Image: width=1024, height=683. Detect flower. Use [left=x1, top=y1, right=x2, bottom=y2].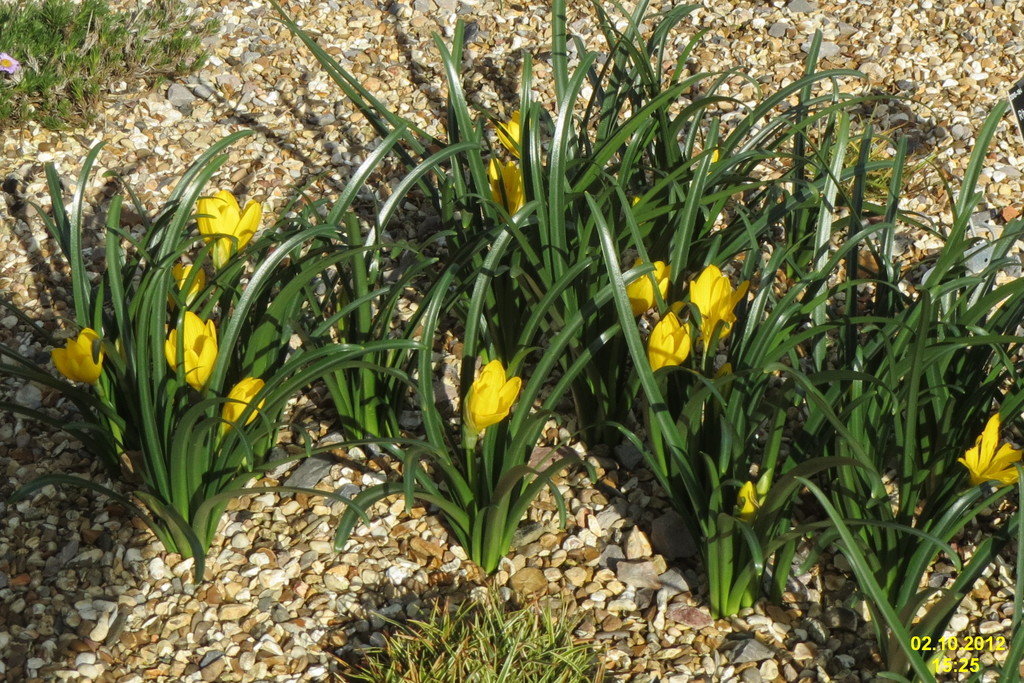
[left=645, top=309, right=689, bottom=374].
